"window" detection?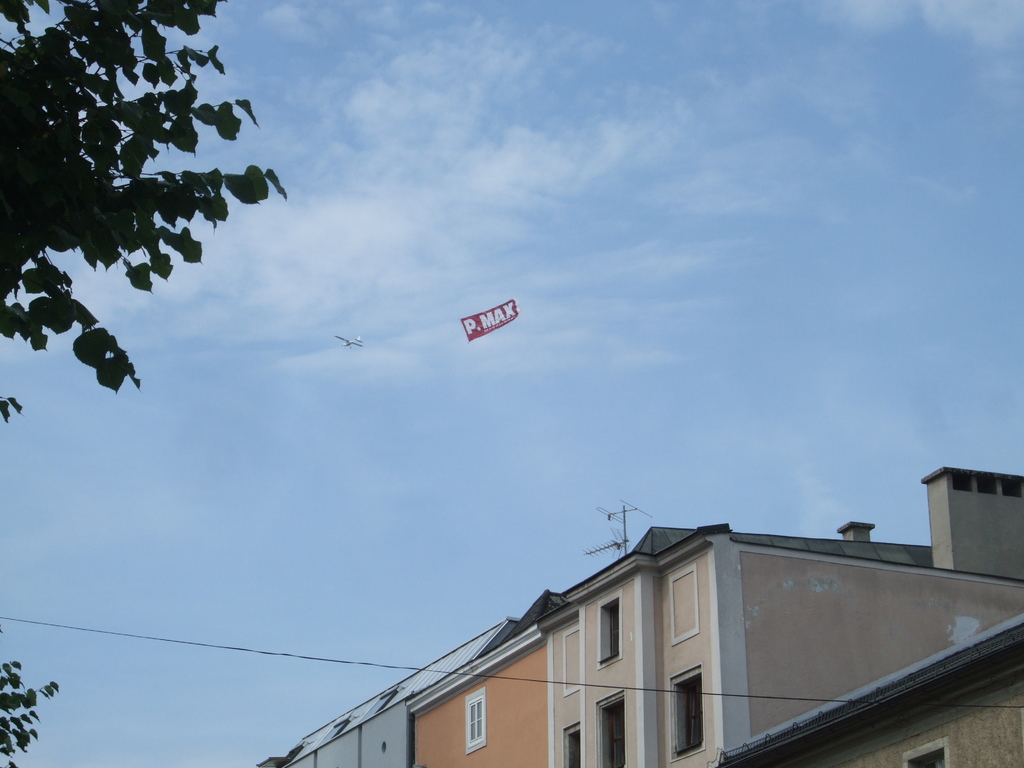
locate(897, 738, 940, 767)
